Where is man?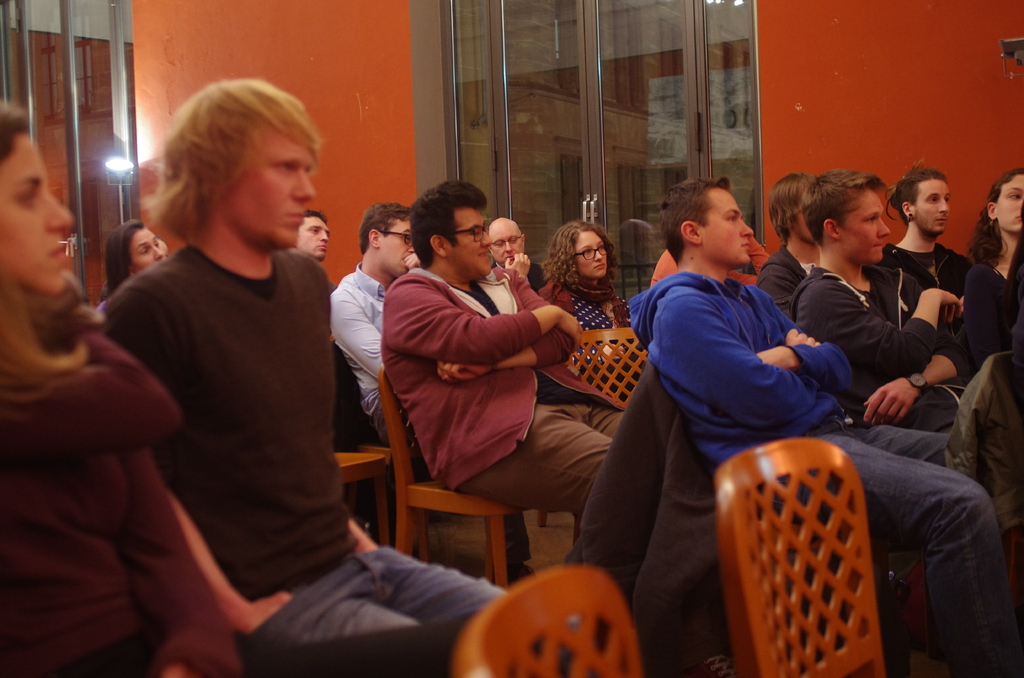
detection(613, 172, 1009, 596).
